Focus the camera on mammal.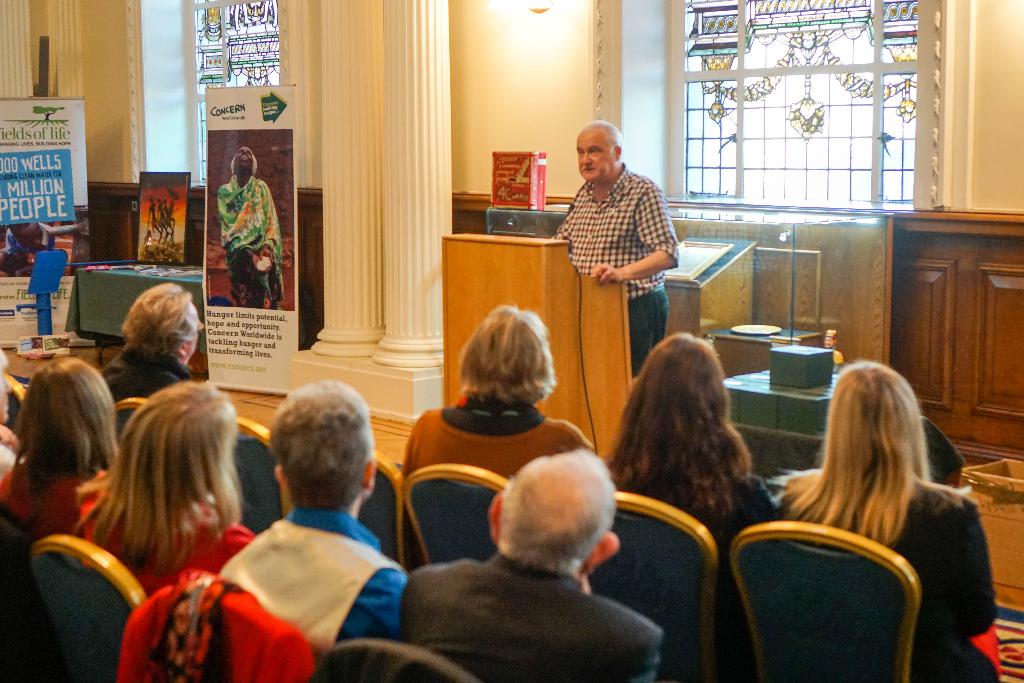
Focus region: [83,373,255,583].
